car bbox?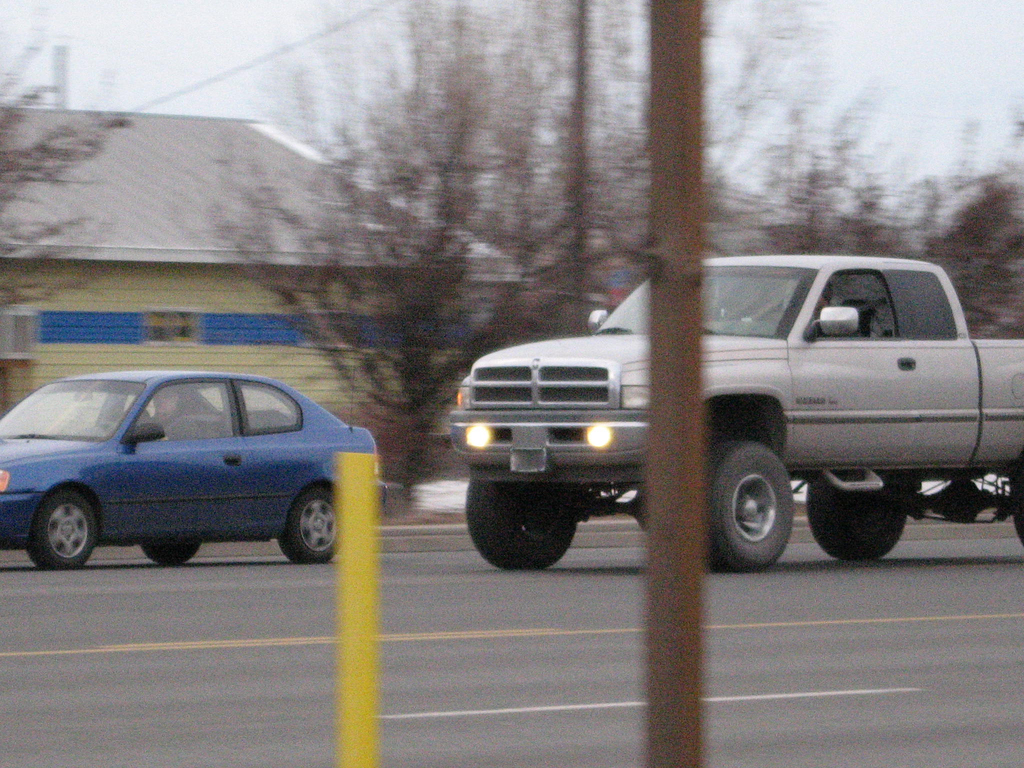
l=3, t=361, r=378, b=586
